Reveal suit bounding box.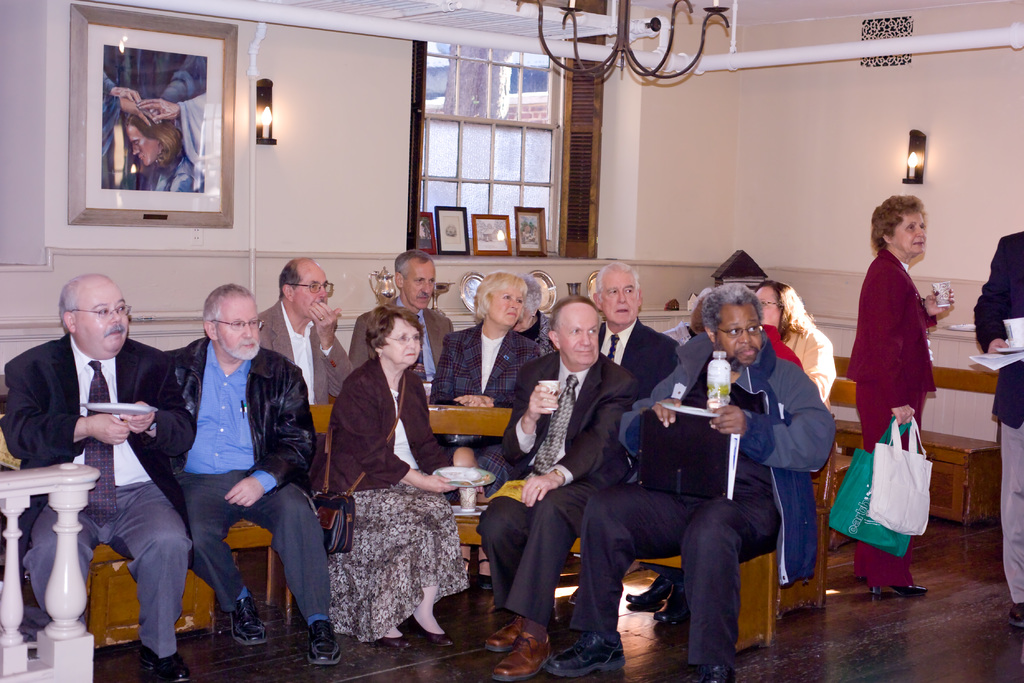
Revealed: <region>428, 324, 541, 490</region>.
